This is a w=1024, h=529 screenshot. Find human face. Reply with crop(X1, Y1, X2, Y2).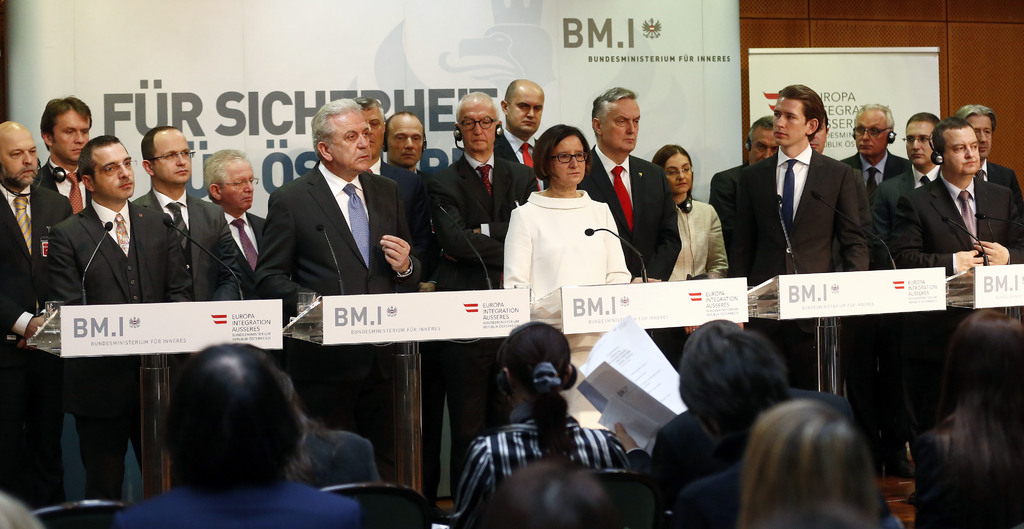
crop(549, 135, 589, 186).
